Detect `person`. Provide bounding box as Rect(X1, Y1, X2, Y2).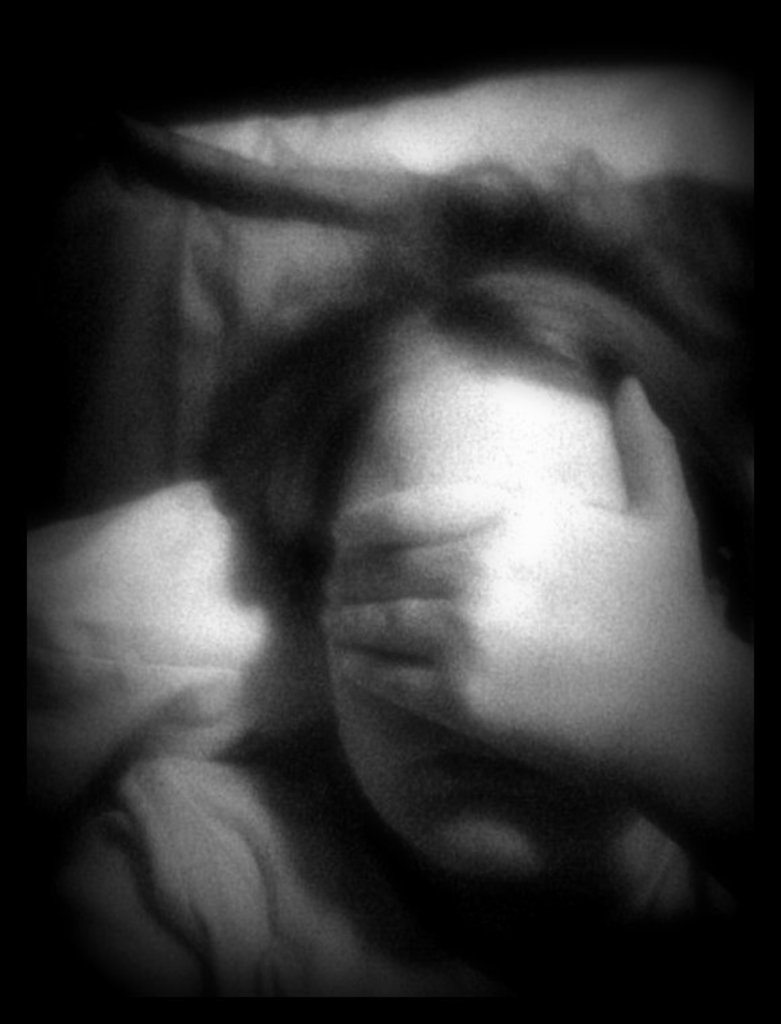
Rect(48, 195, 780, 1023).
